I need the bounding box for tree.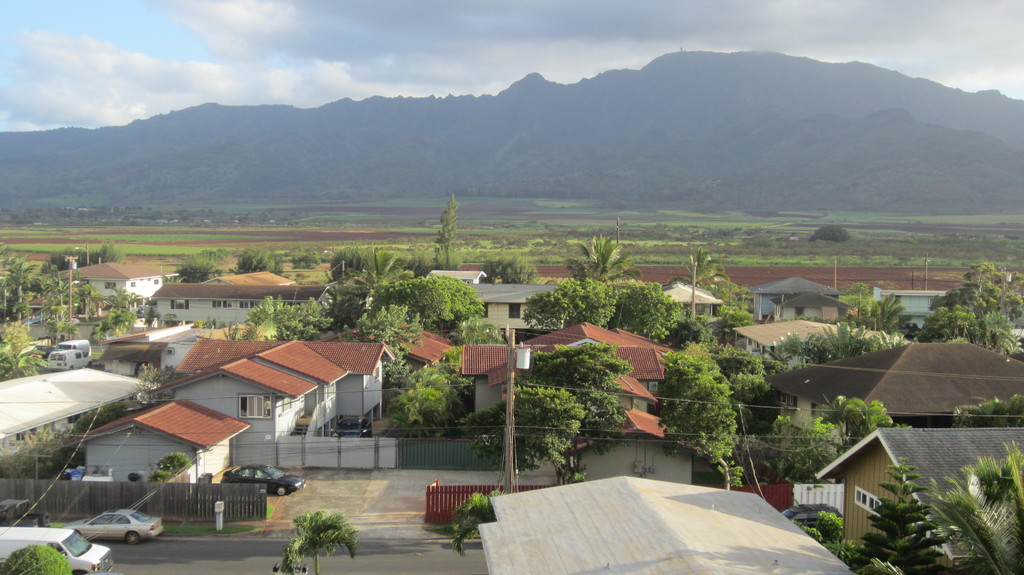
Here it is: bbox=(467, 377, 588, 497).
